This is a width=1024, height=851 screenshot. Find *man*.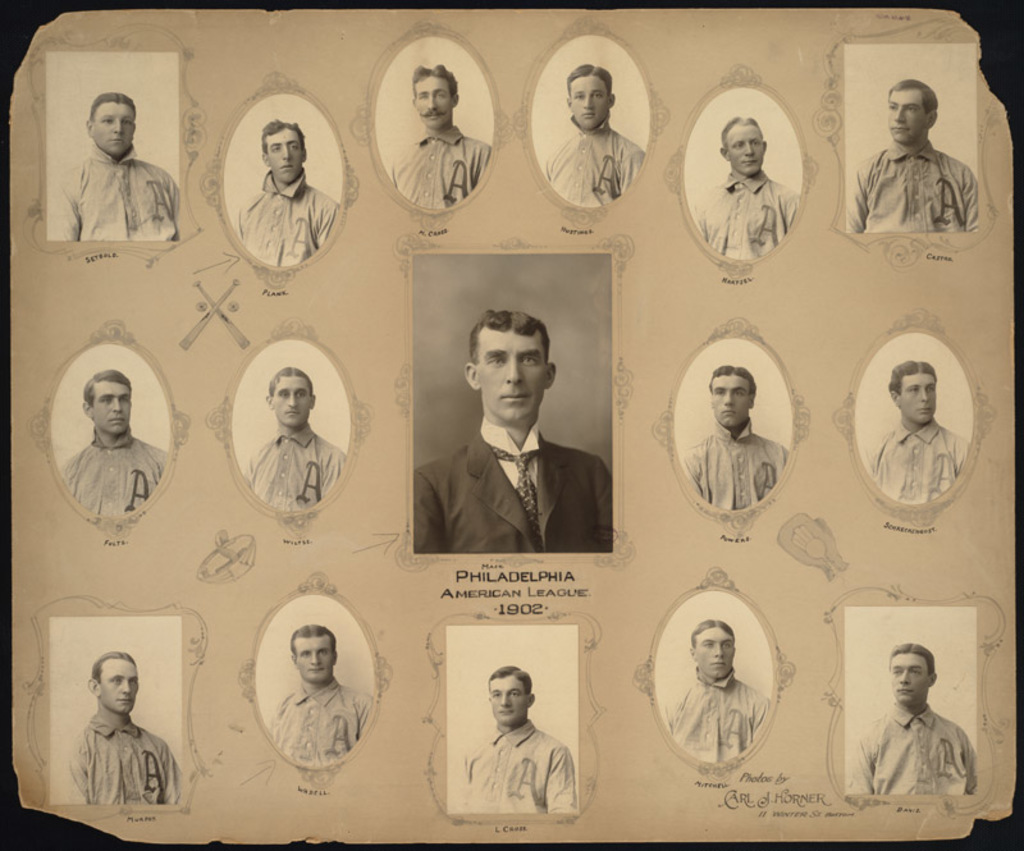
Bounding box: (left=56, top=370, right=165, bottom=521).
